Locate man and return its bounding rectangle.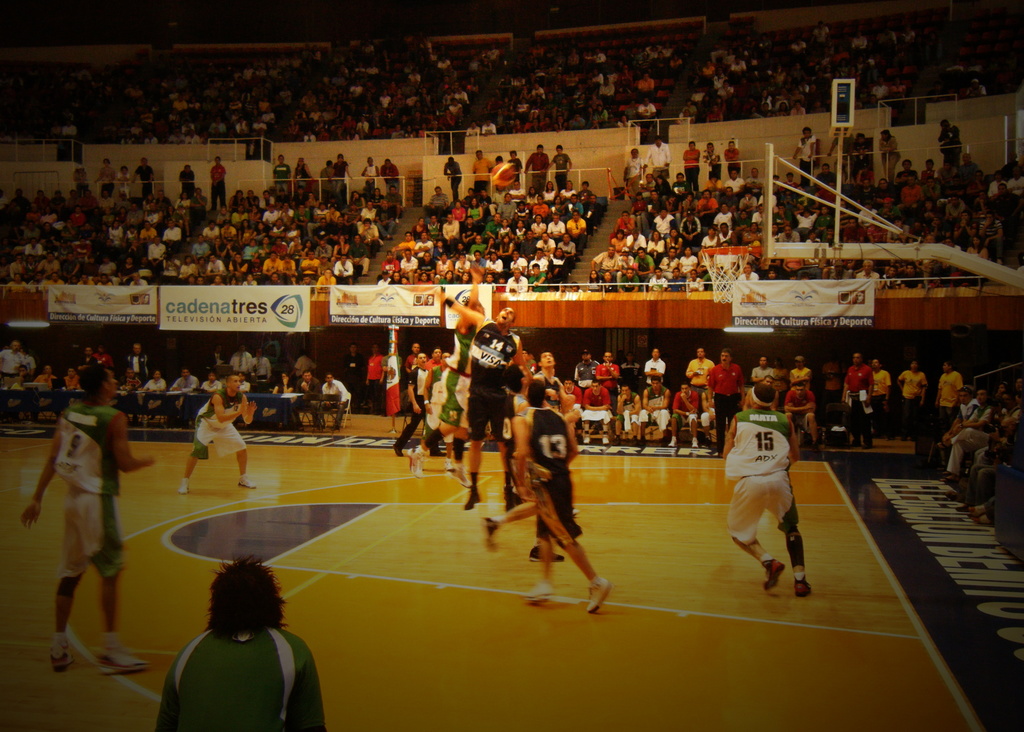
(left=529, top=215, right=548, bottom=246).
